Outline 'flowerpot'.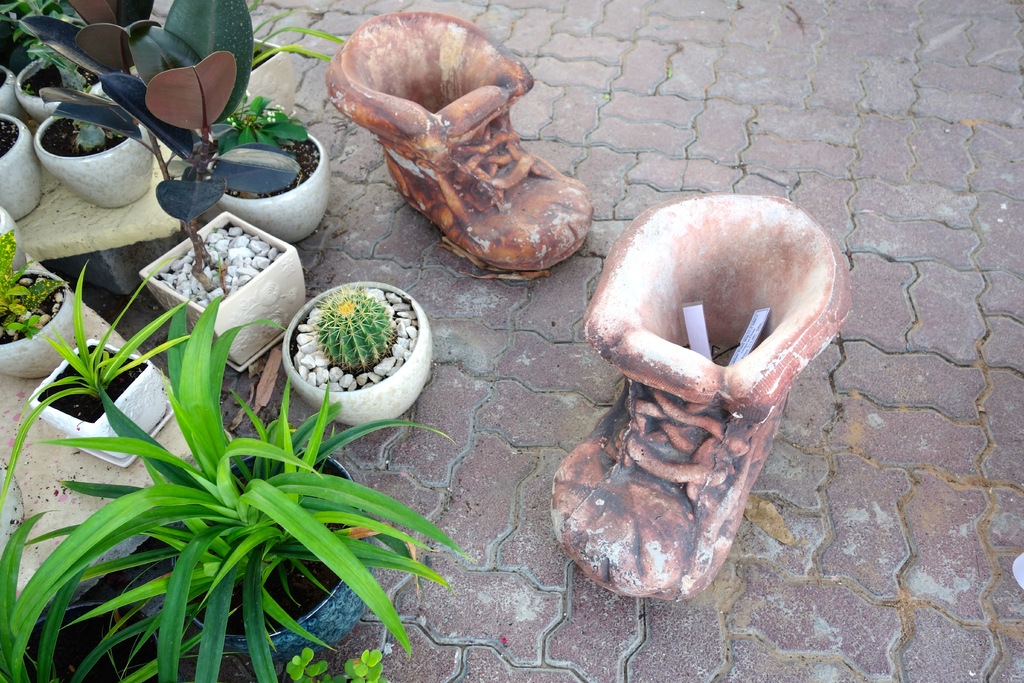
Outline: locate(0, 57, 22, 114).
